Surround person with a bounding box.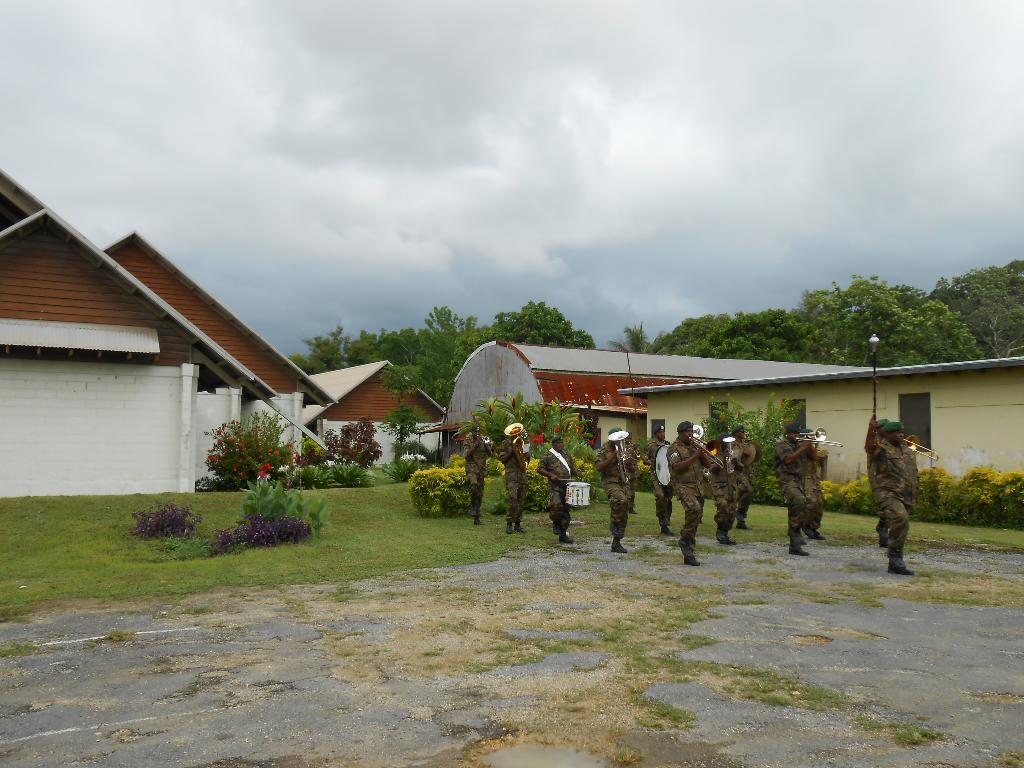
<box>863,408,913,579</box>.
